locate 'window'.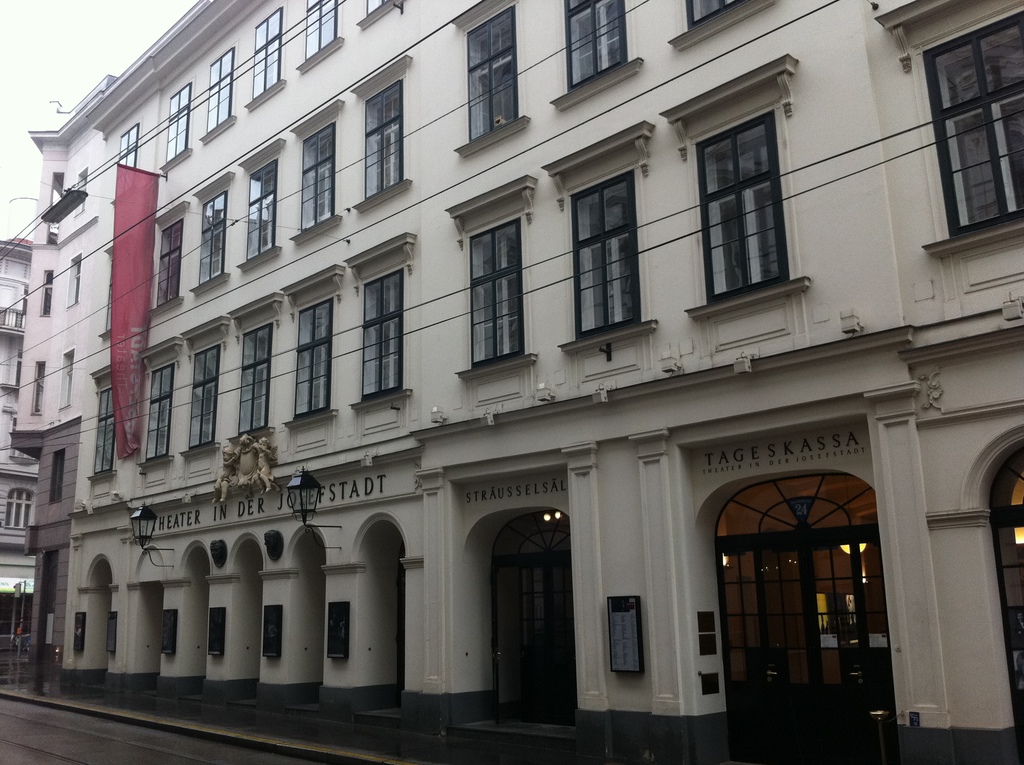
Bounding box: x1=341, y1=228, x2=418, y2=410.
